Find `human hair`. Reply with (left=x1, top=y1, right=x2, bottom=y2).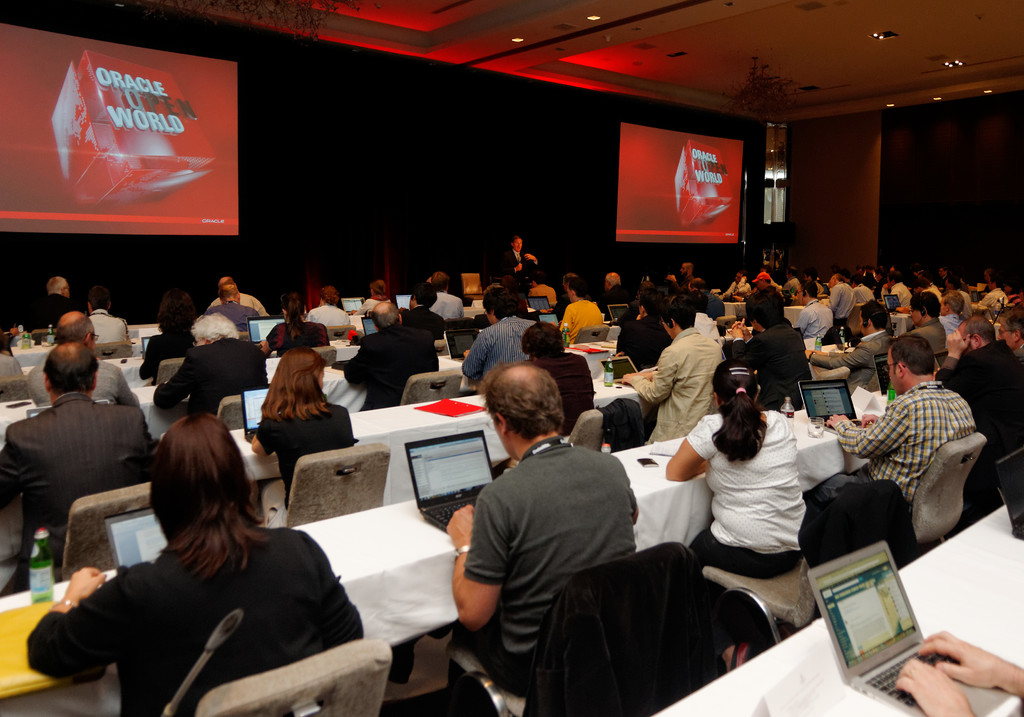
(left=605, top=274, right=621, bottom=287).
